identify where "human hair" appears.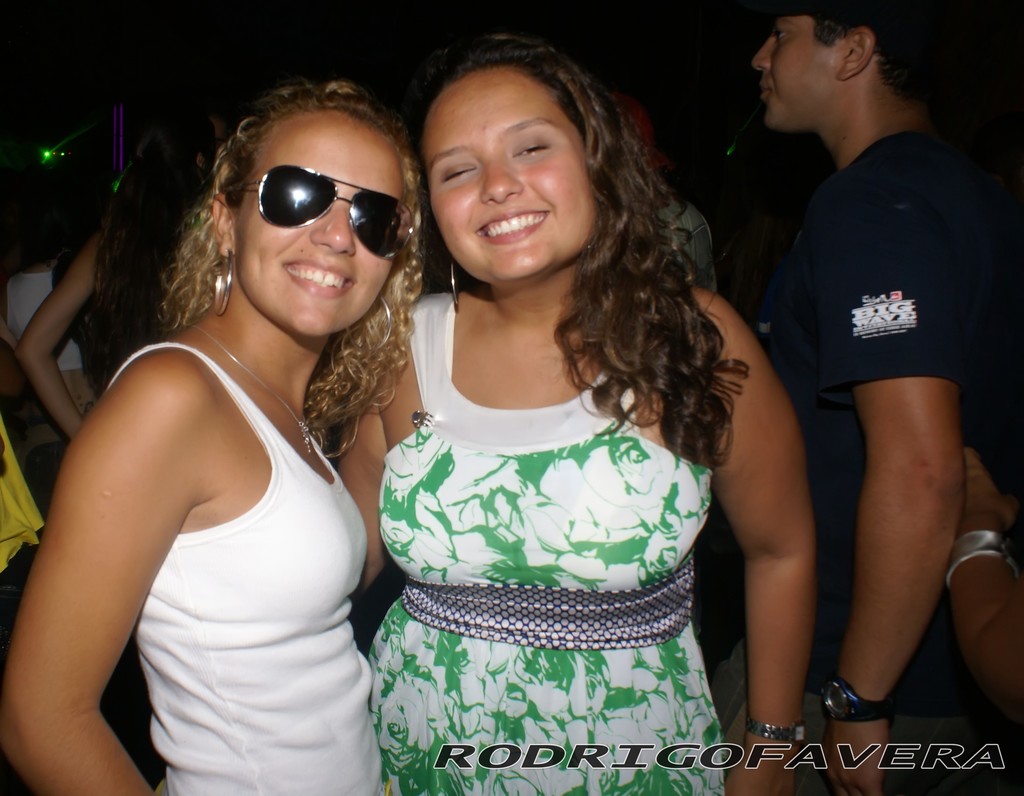
Appears at box=[408, 36, 700, 435].
